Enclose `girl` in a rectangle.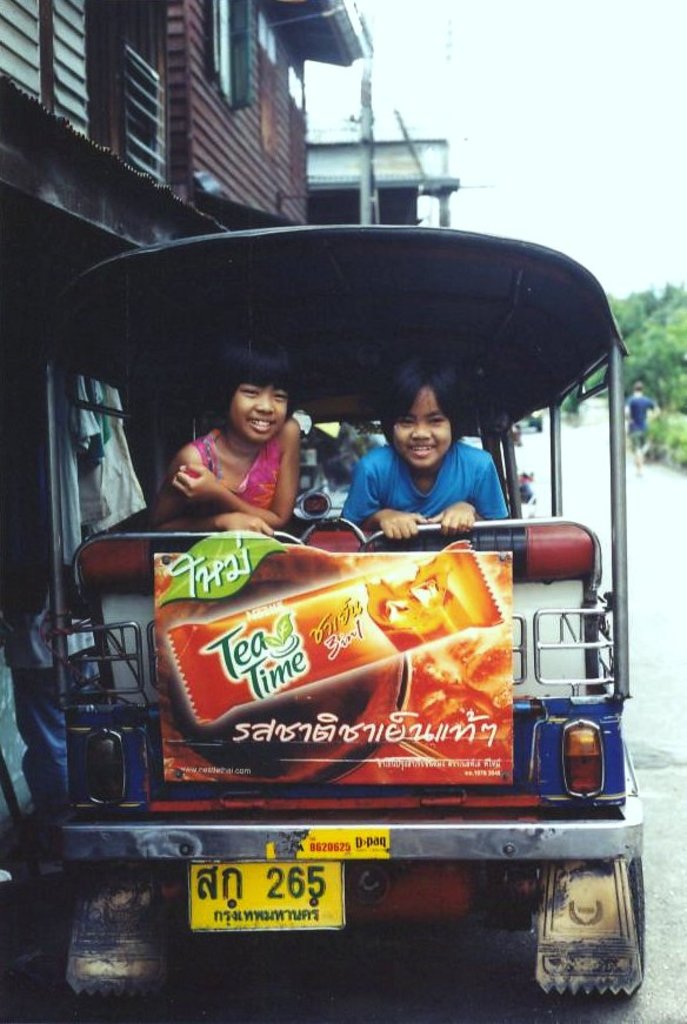
select_region(145, 340, 301, 541).
